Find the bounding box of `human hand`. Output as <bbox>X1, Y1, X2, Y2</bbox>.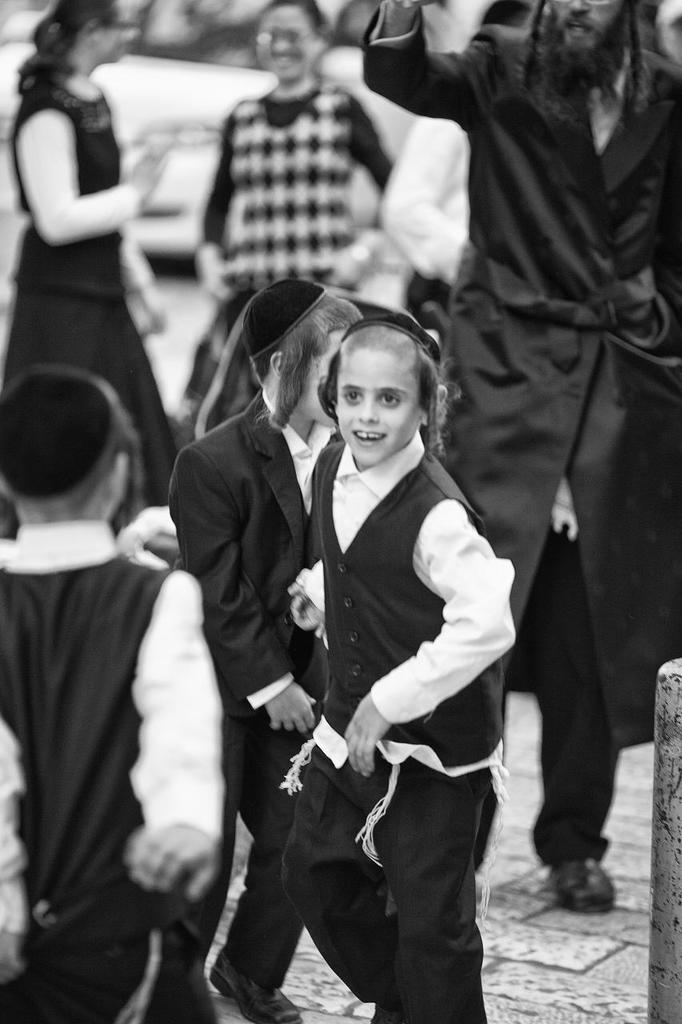
<bbox>342, 694, 393, 781</bbox>.
